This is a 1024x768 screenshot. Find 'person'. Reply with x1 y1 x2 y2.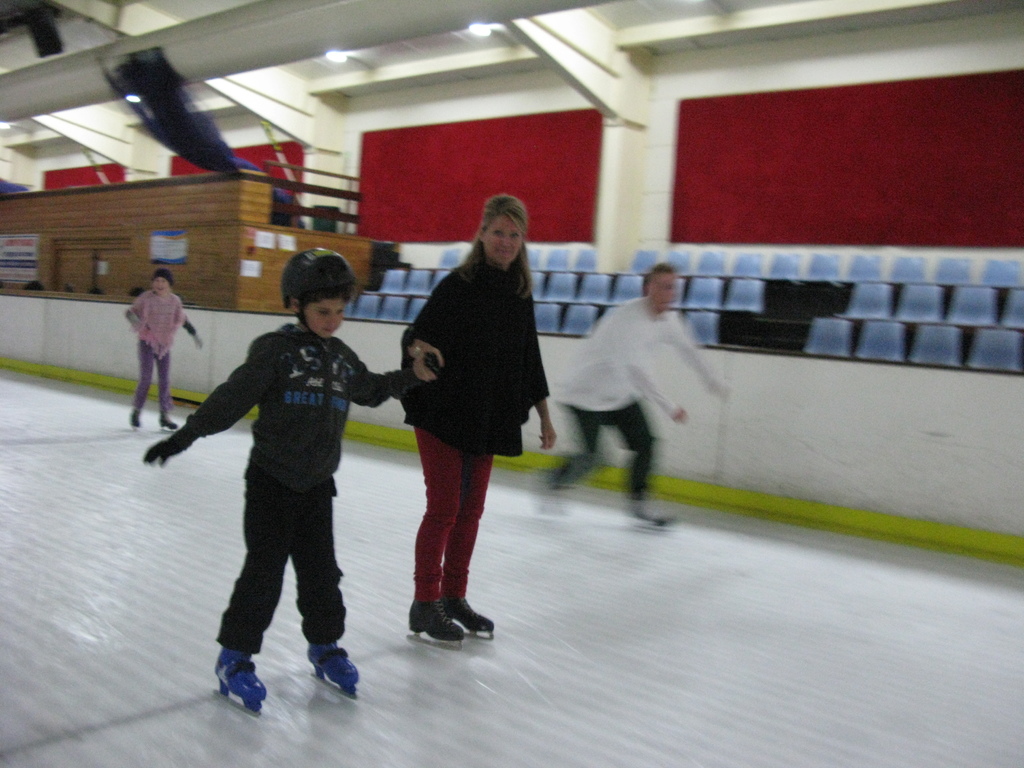
124 269 204 428.
